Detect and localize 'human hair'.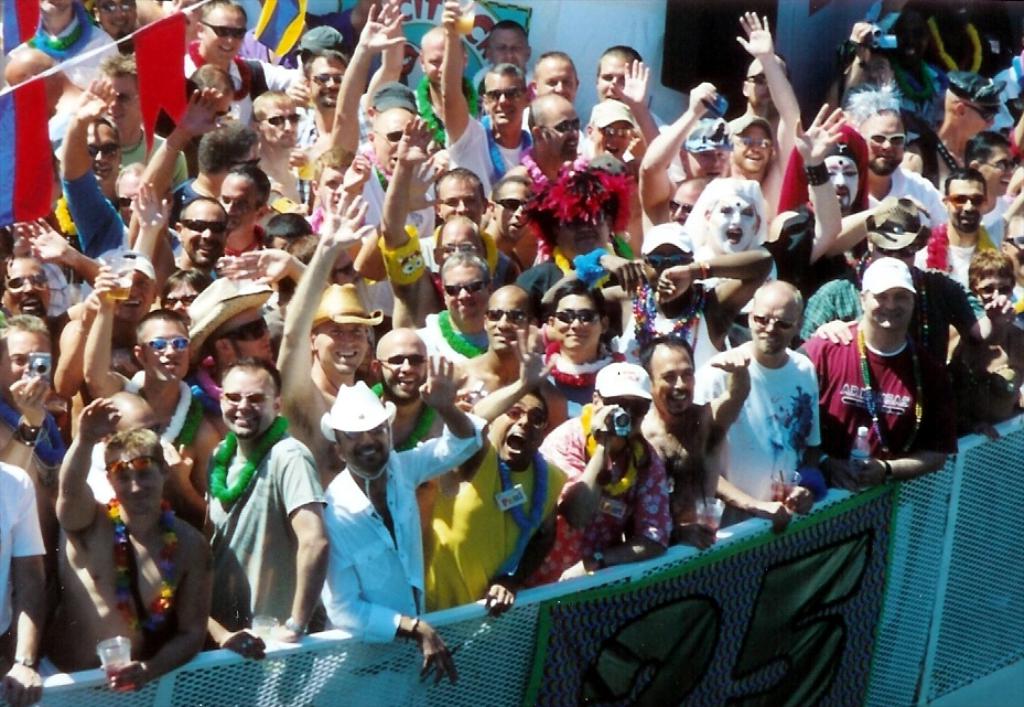
Localized at (228, 164, 270, 207).
